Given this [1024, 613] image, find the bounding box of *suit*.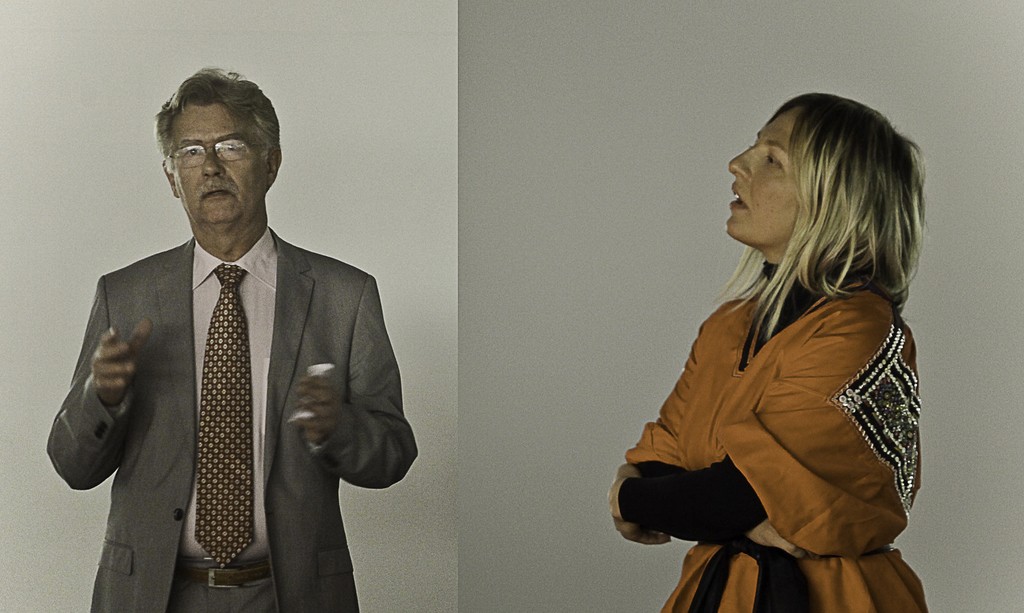
[40, 186, 373, 592].
